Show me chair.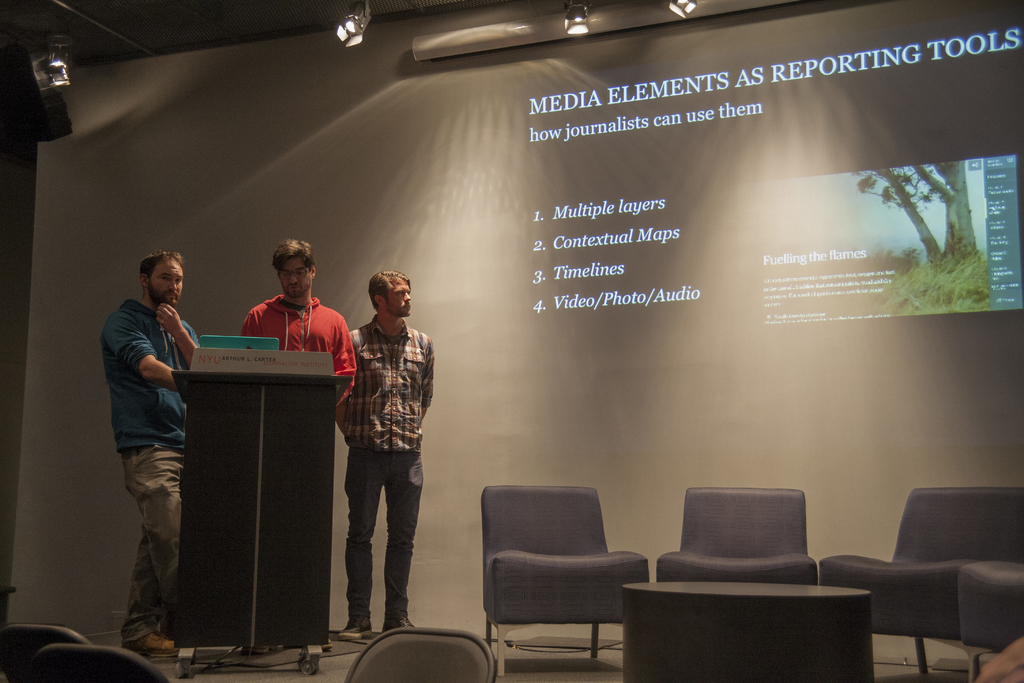
chair is here: [26, 646, 169, 682].
